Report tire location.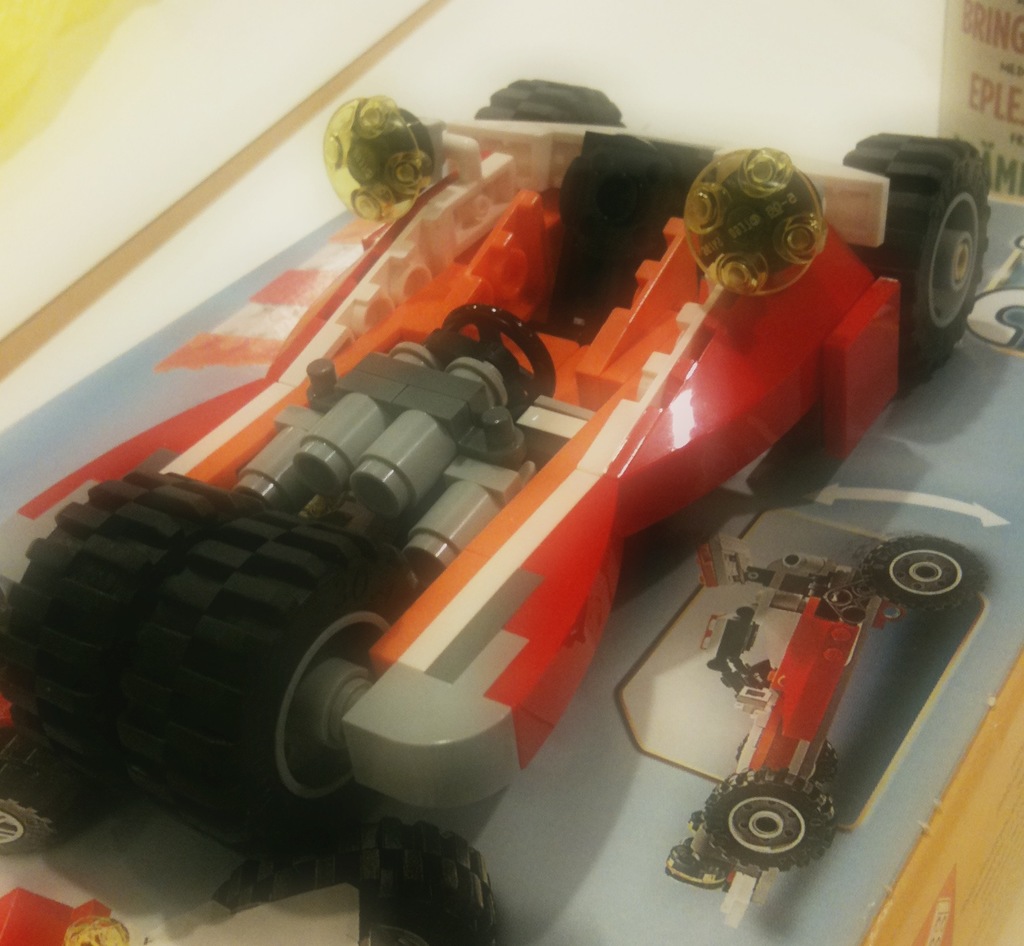
Report: detection(5, 469, 248, 774).
